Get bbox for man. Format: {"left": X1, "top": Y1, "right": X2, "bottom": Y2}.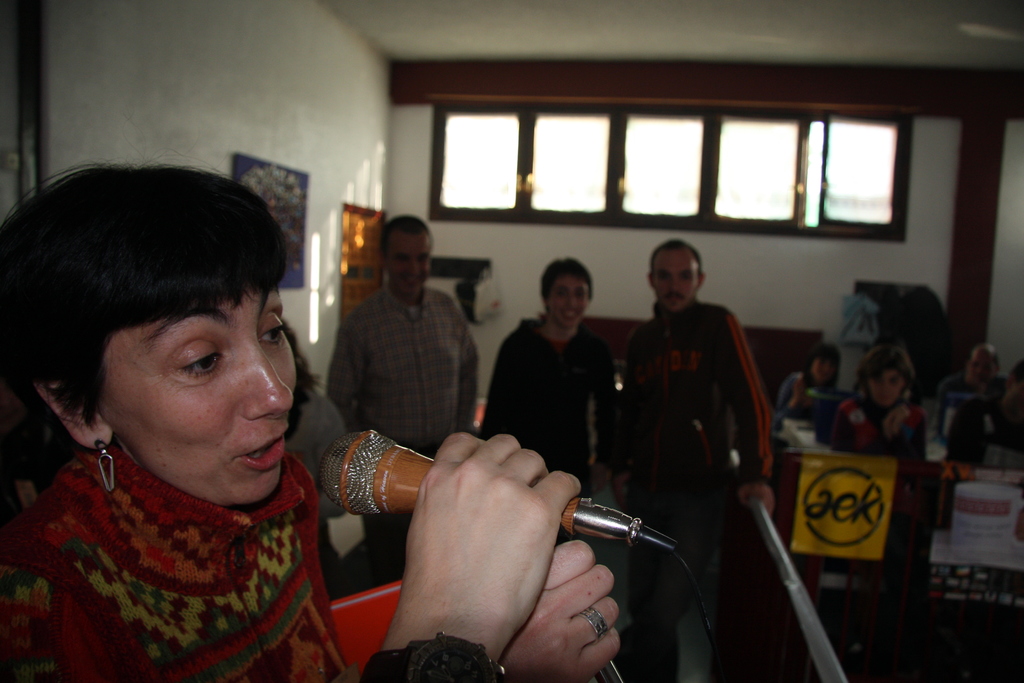
{"left": 938, "top": 342, "right": 1015, "bottom": 441}.
